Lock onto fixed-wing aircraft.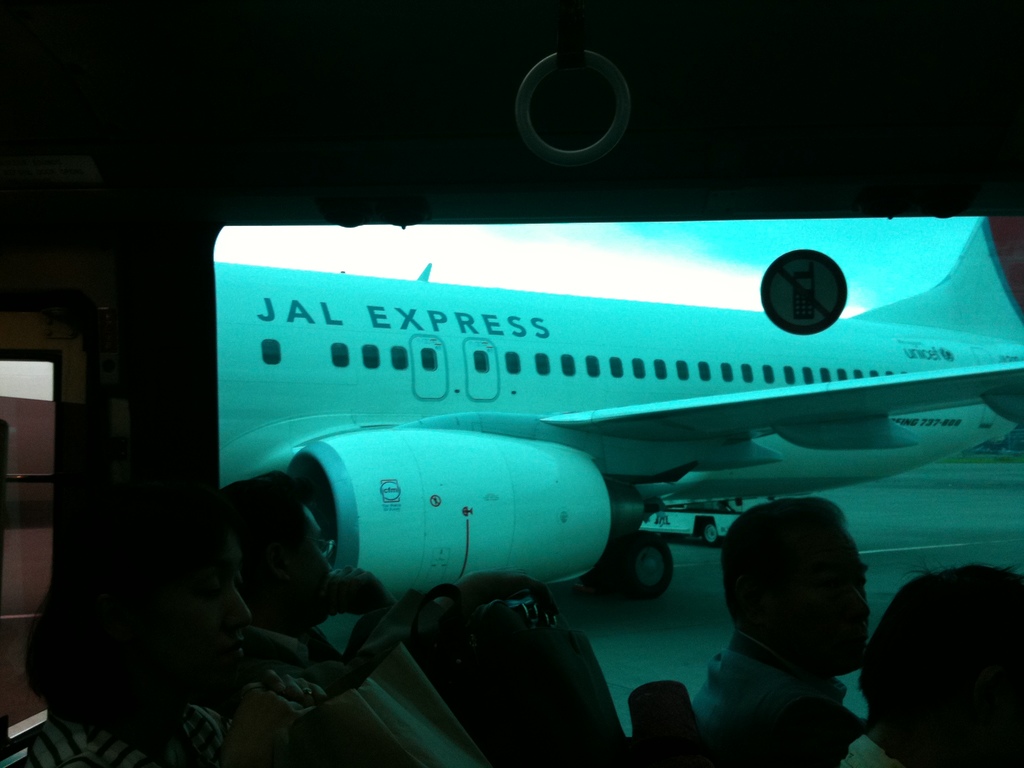
Locked: {"left": 218, "top": 217, "right": 1023, "bottom": 599}.
